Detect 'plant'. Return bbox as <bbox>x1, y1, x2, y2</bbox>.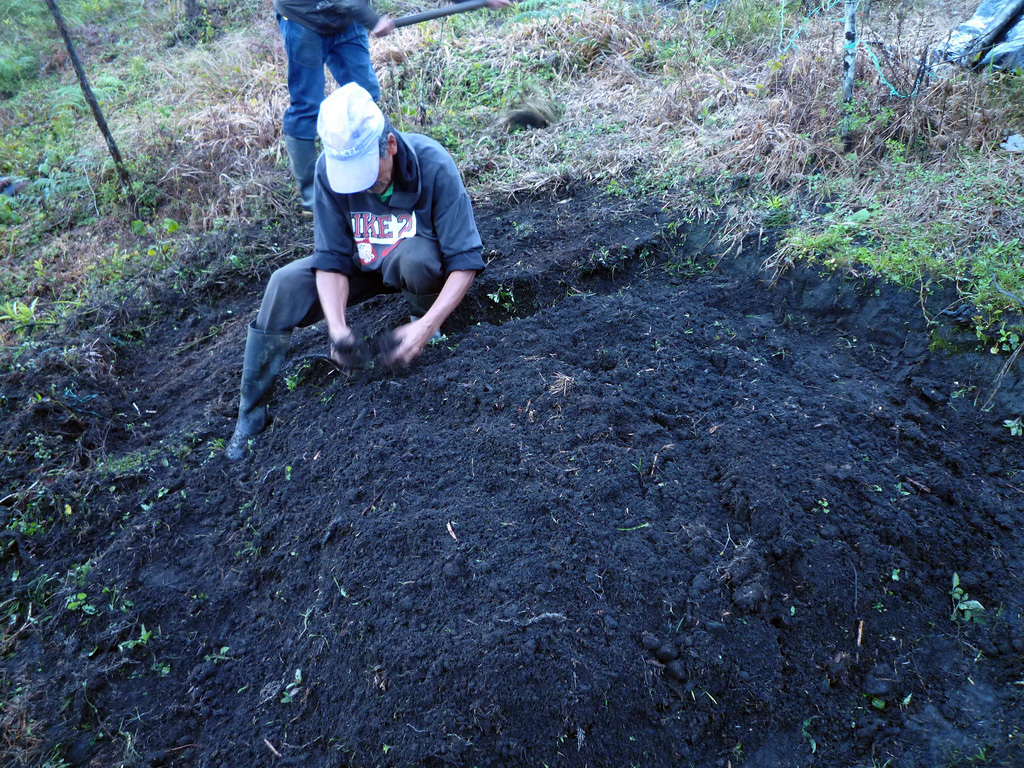
<bbox>114, 625, 146, 653</bbox>.
